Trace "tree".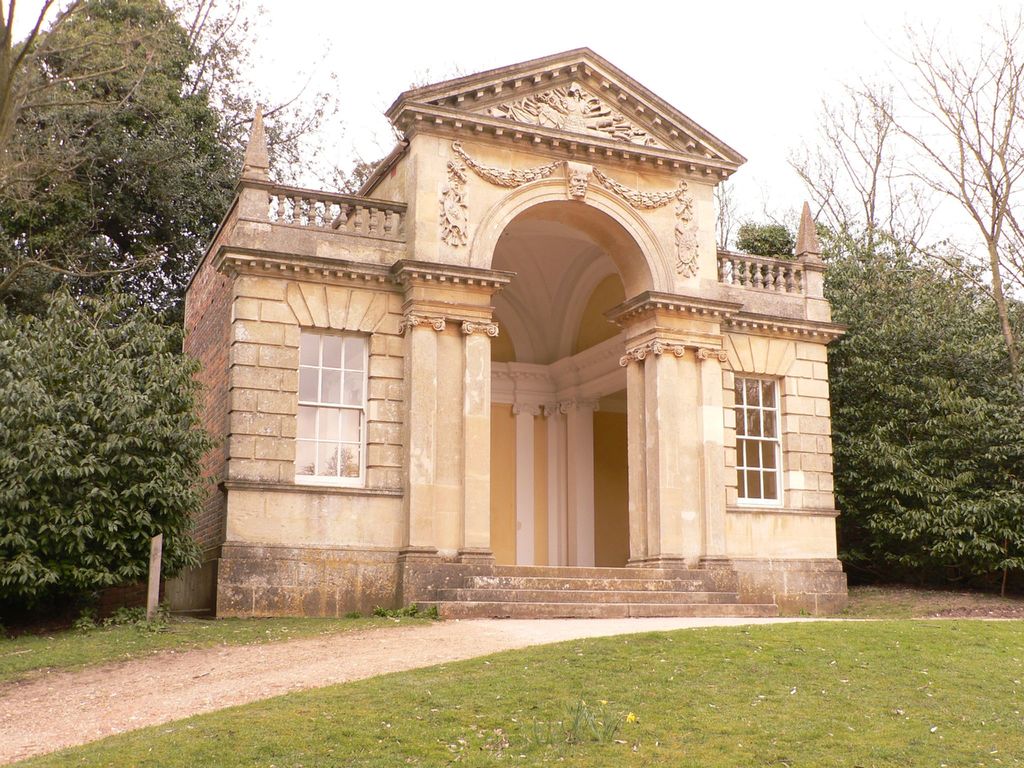
Traced to BBox(0, 0, 356, 296).
